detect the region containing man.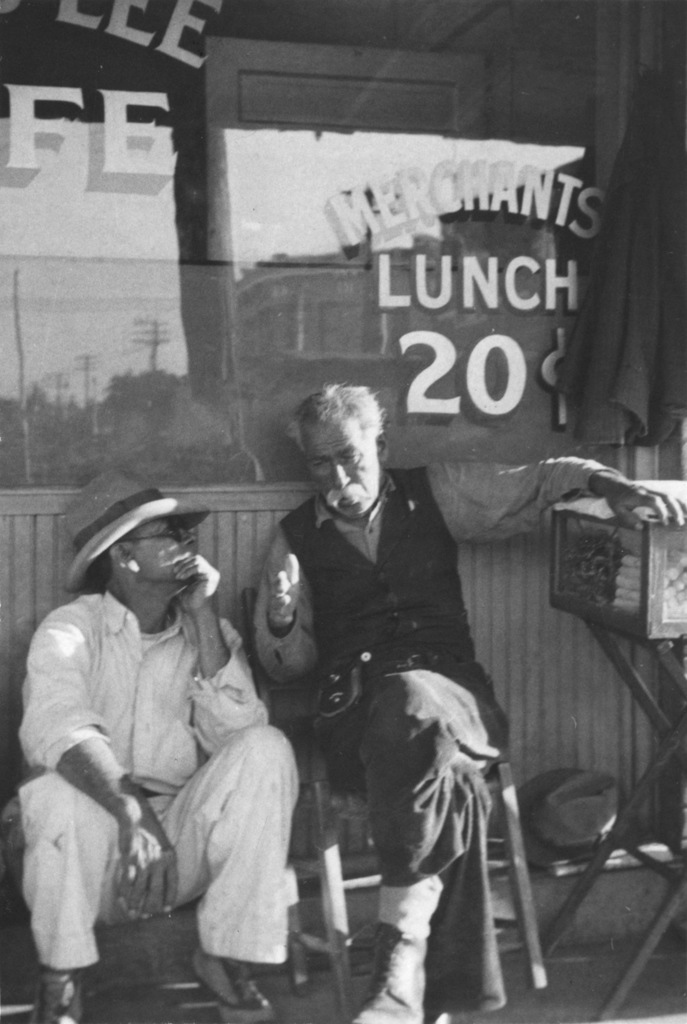
region(0, 468, 296, 1023).
